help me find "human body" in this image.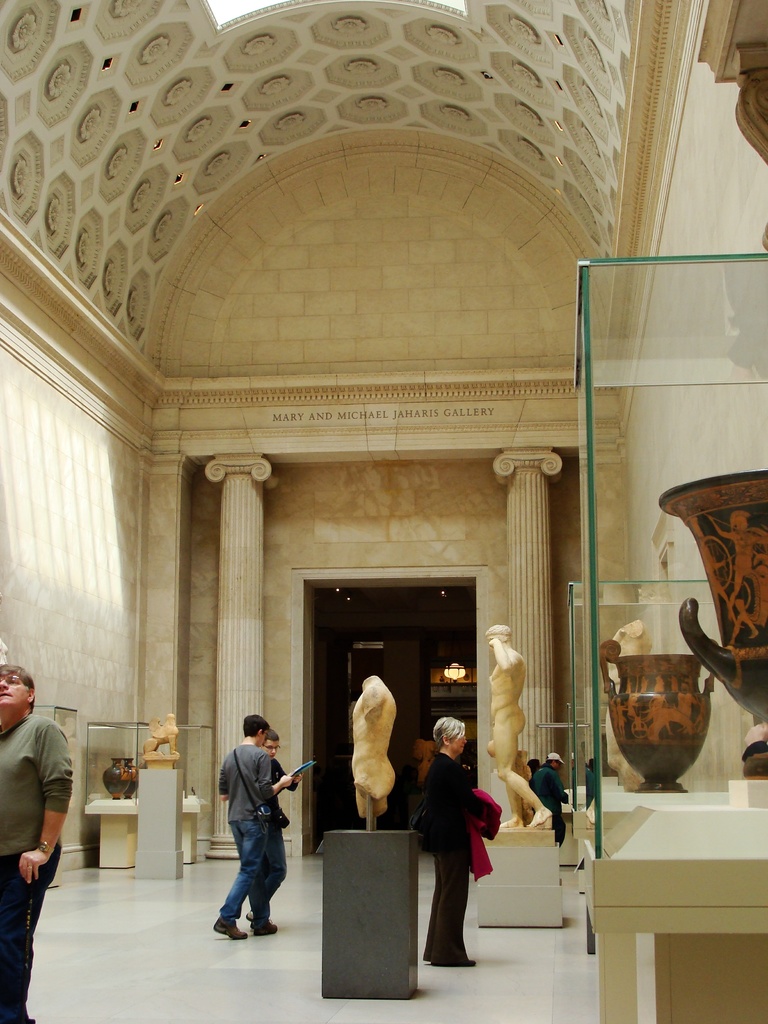
Found it: box=[247, 732, 301, 902].
